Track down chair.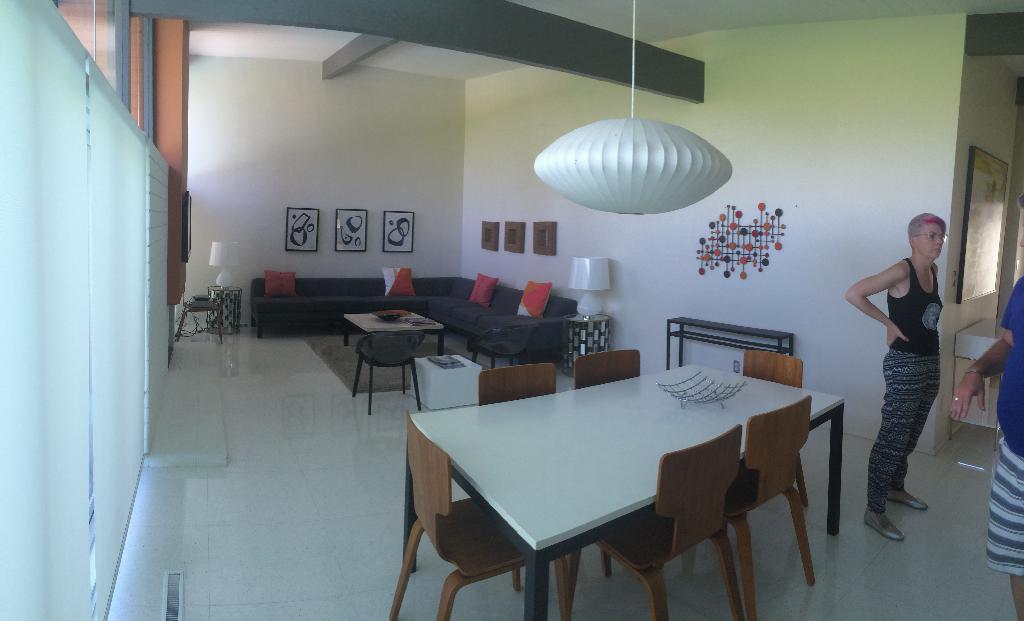
Tracked to region(175, 294, 227, 346).
